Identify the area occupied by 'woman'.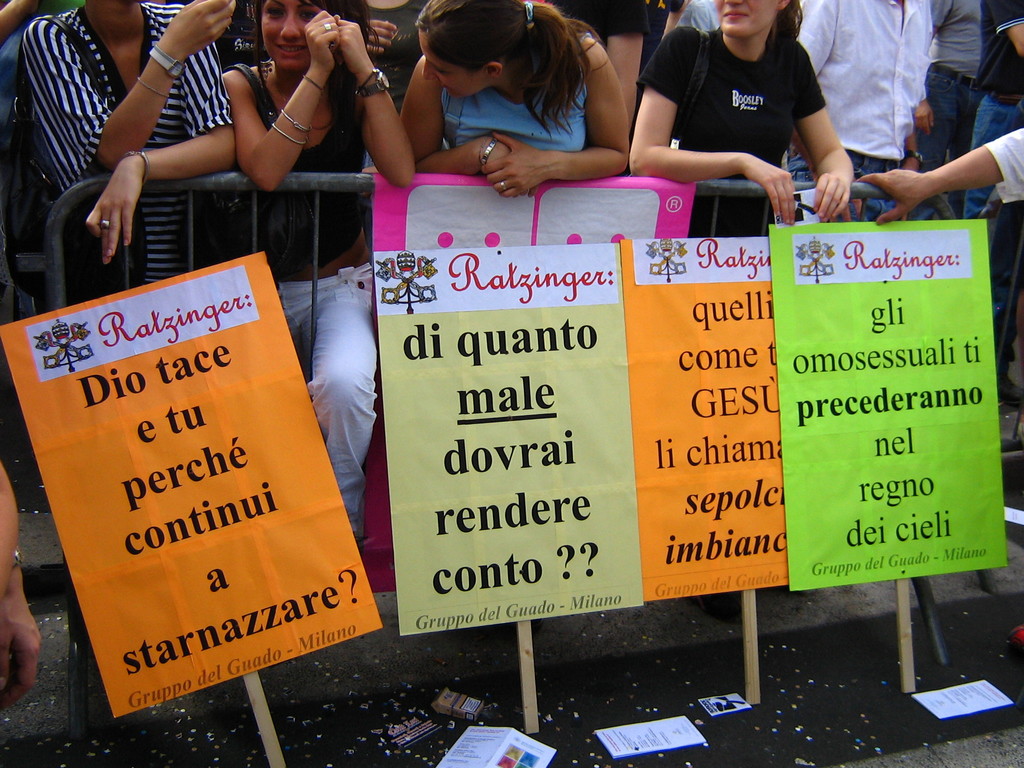
Area: bbox(345, 3, 657, 212).
